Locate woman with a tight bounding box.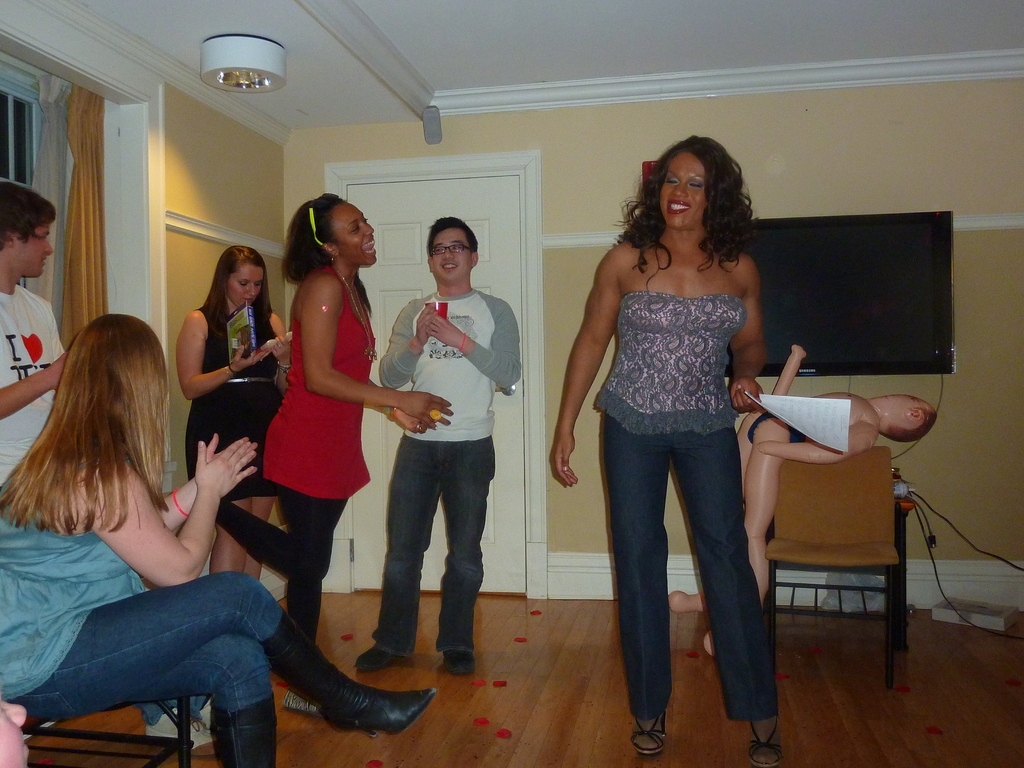
detection(559, 133, 800, 710).
